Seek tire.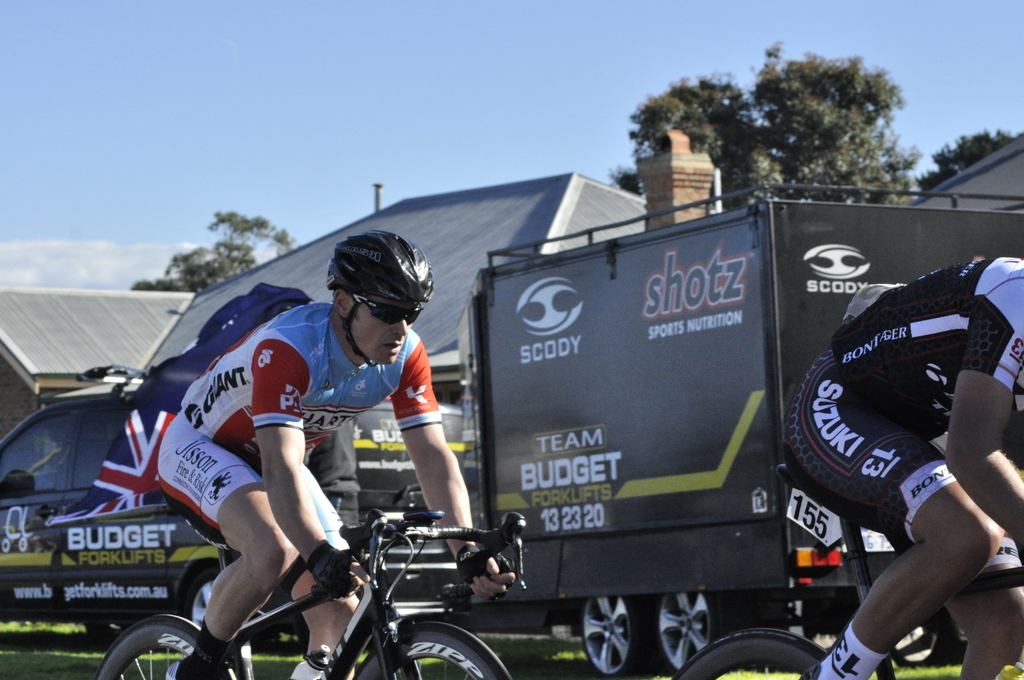
358:625:511:679.
